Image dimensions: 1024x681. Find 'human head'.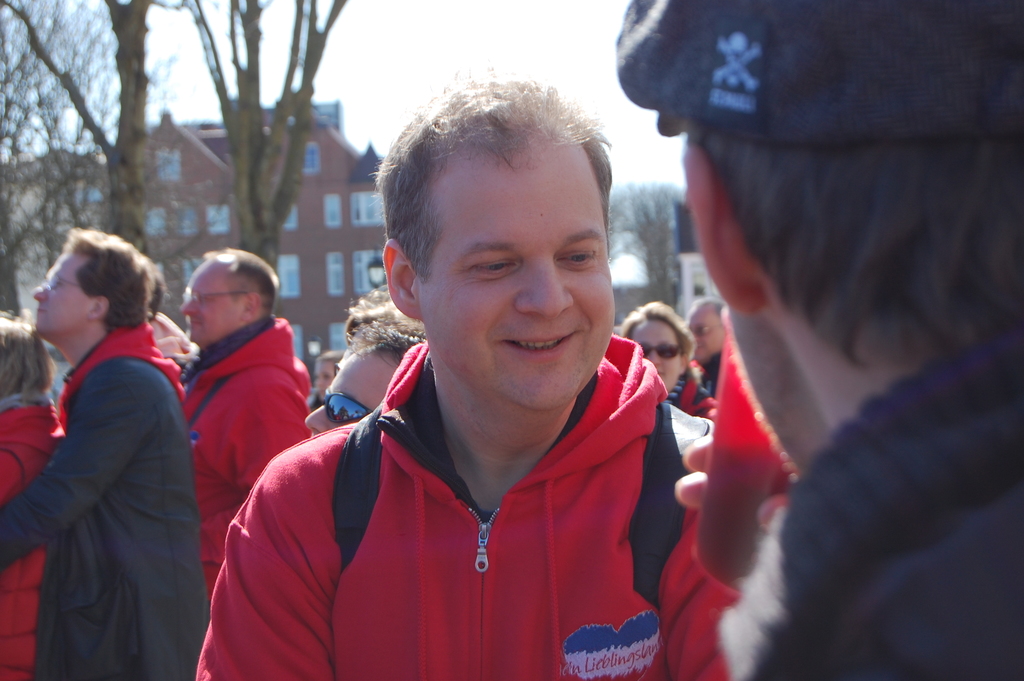
locate(0, 310, 56, 407).
